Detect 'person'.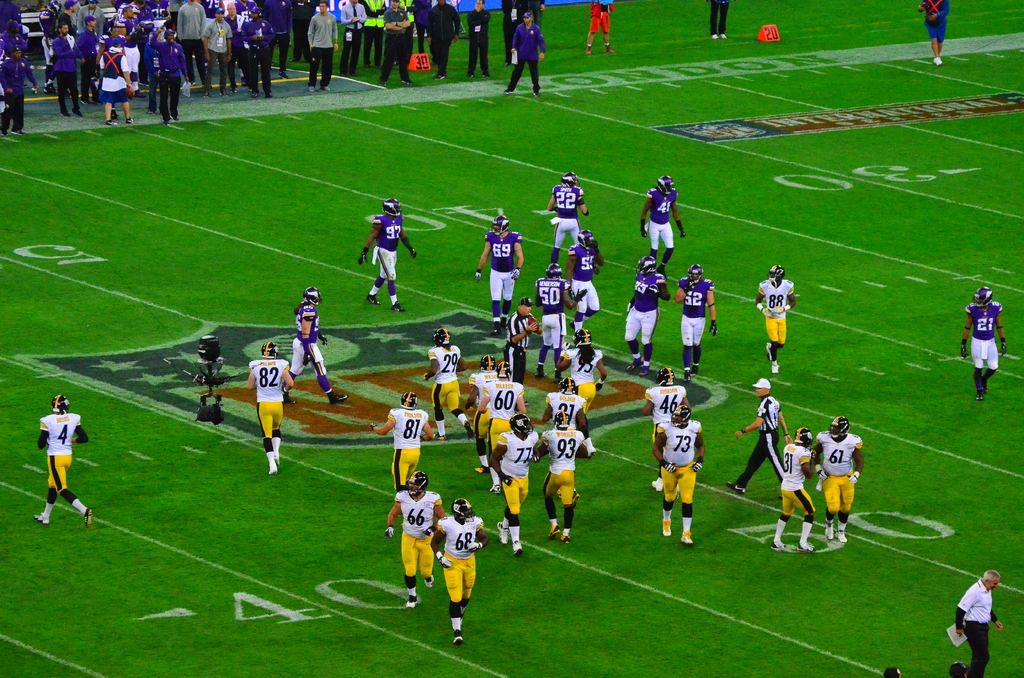
Detected at {"left": 951, "top": 661, "right": 970, "bottom": 677}.
